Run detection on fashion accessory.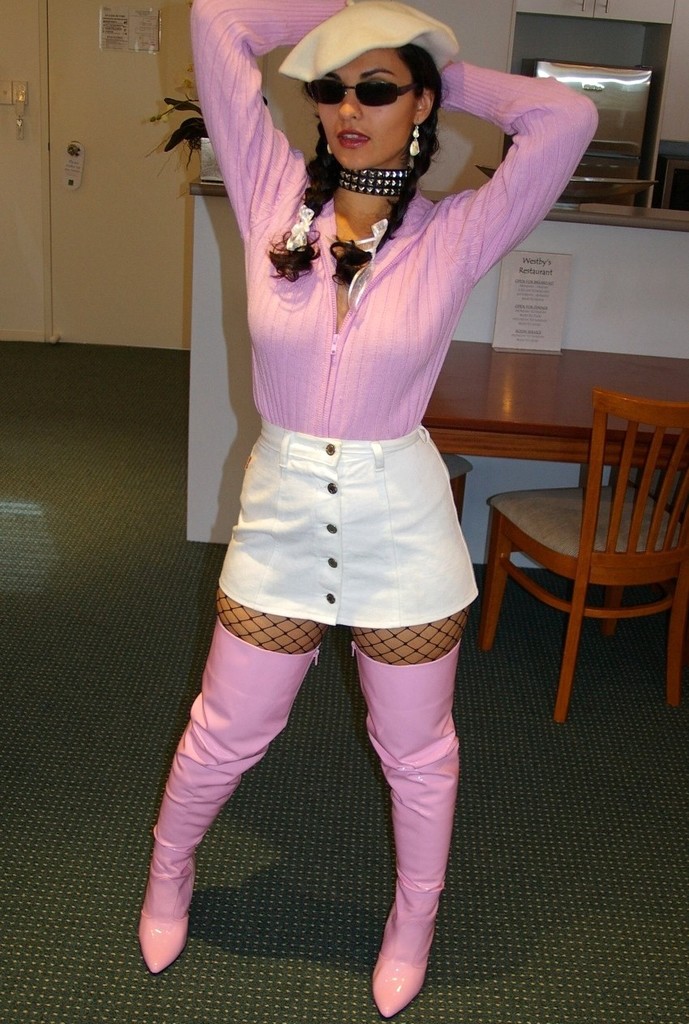
Result: 406,123,424,160.
